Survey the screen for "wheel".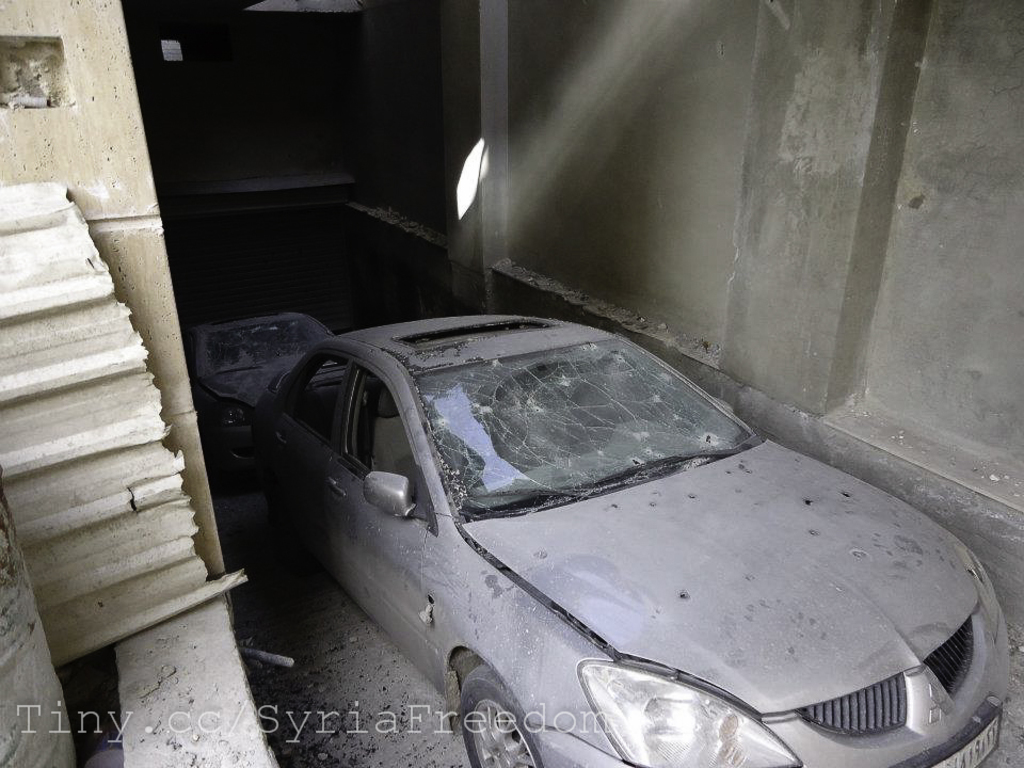
Survey found: 448 661 537 746.
